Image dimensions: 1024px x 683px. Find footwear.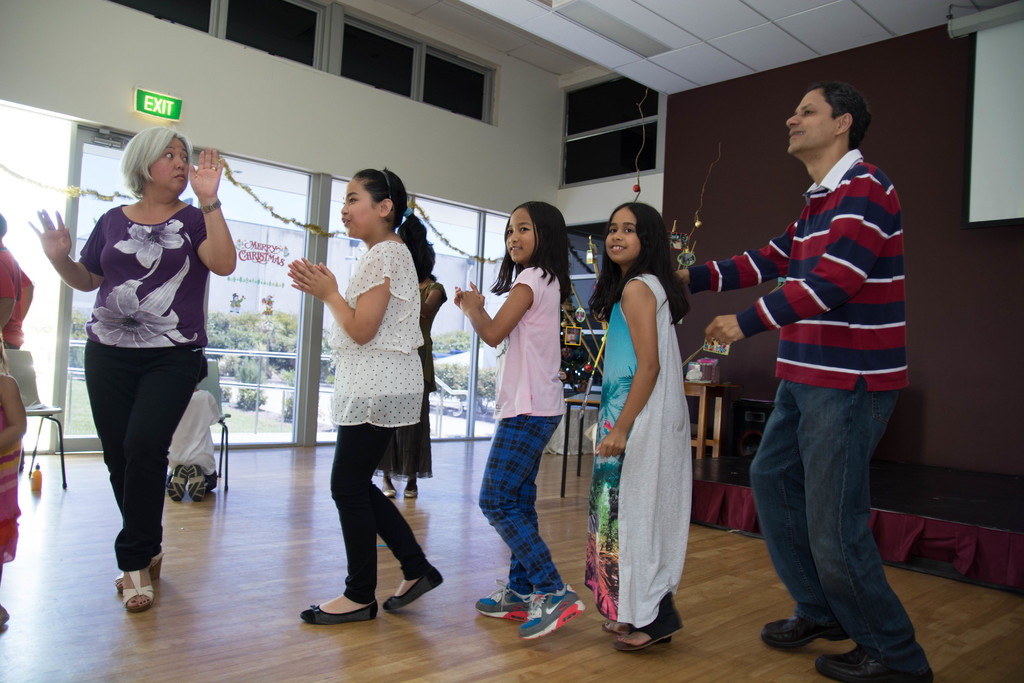
<region>121, 561, 152, 609</region>.
